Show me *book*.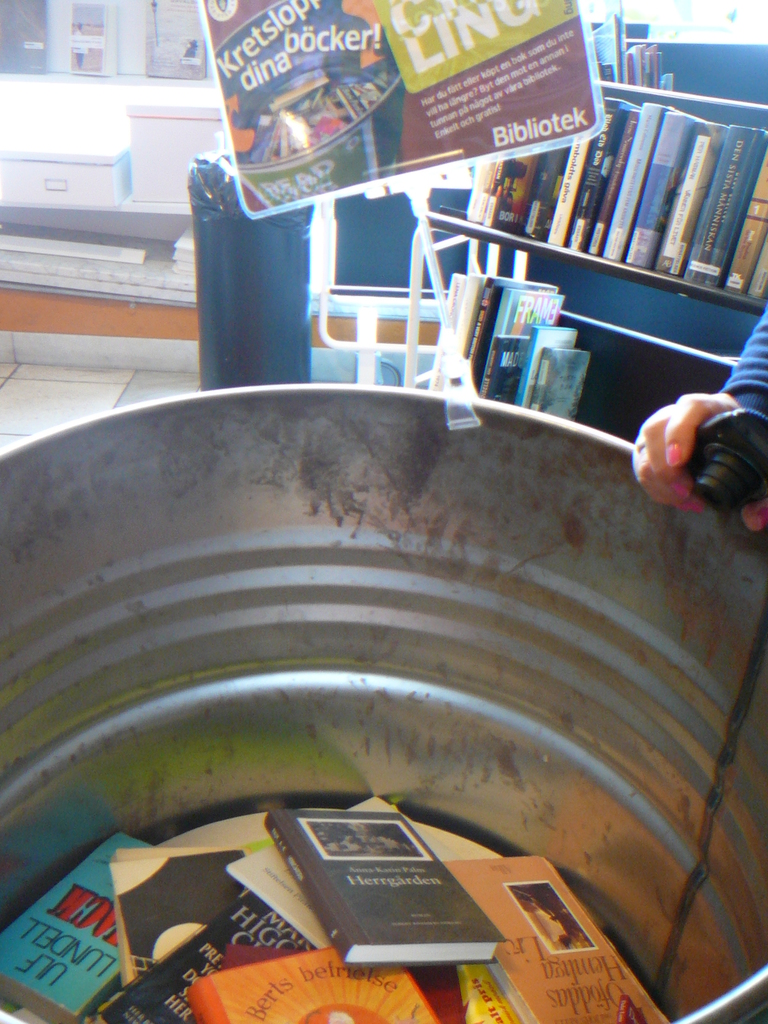
*book* is here: select_region(58, 0, 117, 81).
